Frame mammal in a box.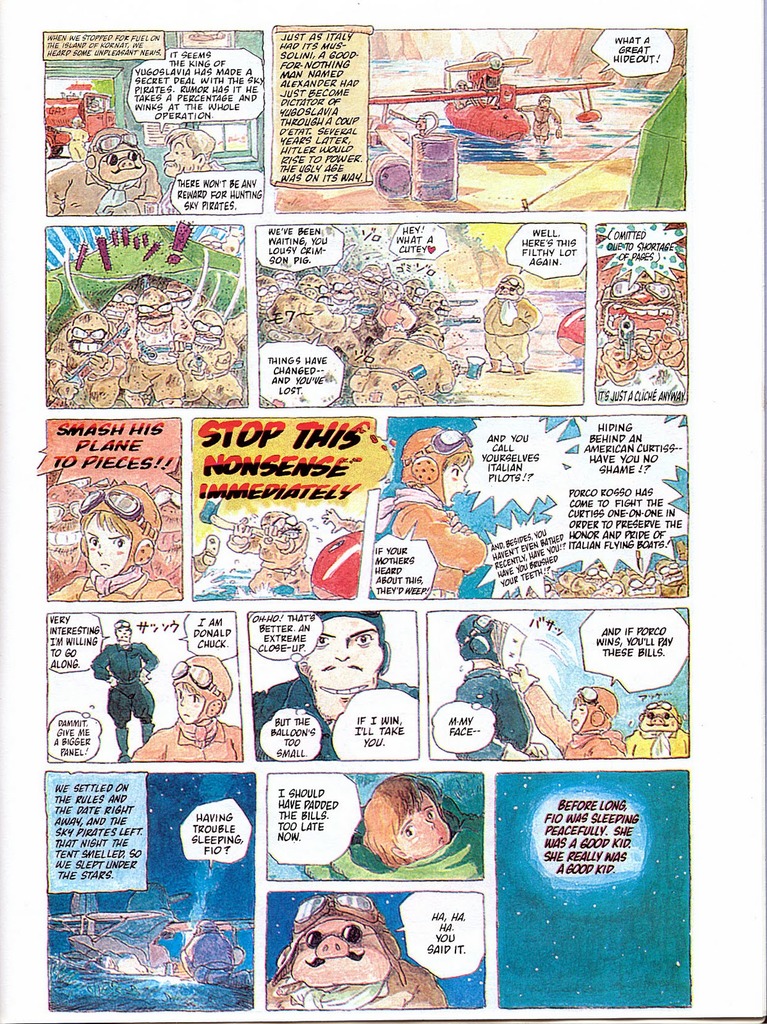
select_region(519, 97, 560, 144).
